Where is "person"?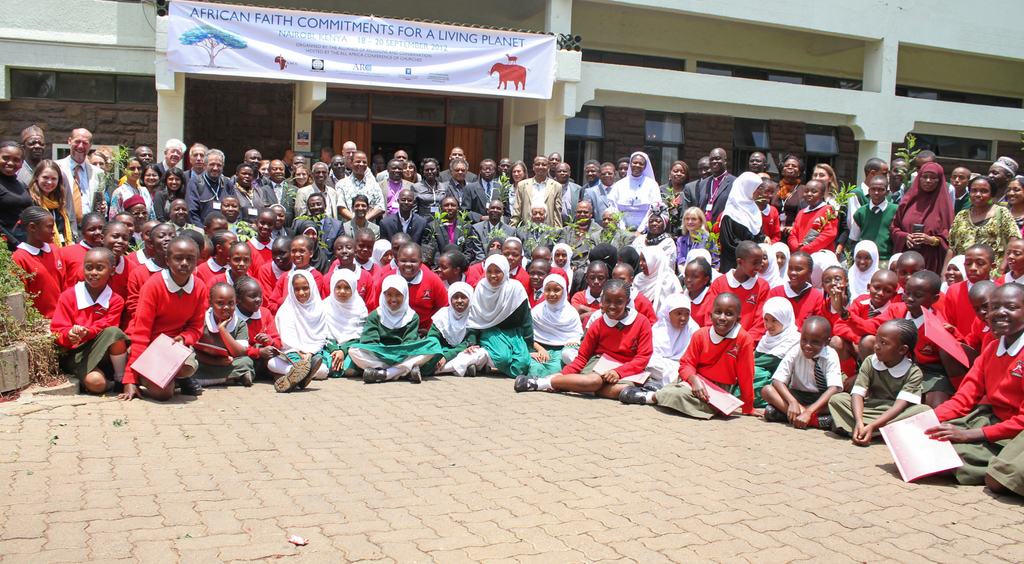
8:203:61:316.
